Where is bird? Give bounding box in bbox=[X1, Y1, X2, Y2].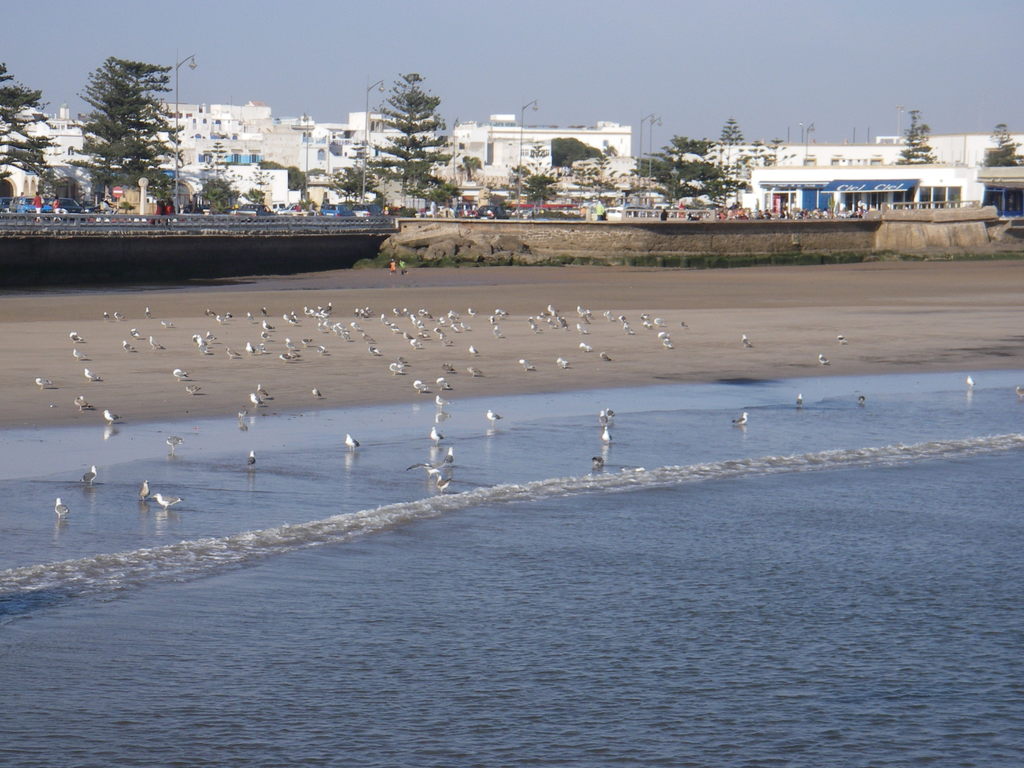
bbox=[394, 307, 402, 316].
